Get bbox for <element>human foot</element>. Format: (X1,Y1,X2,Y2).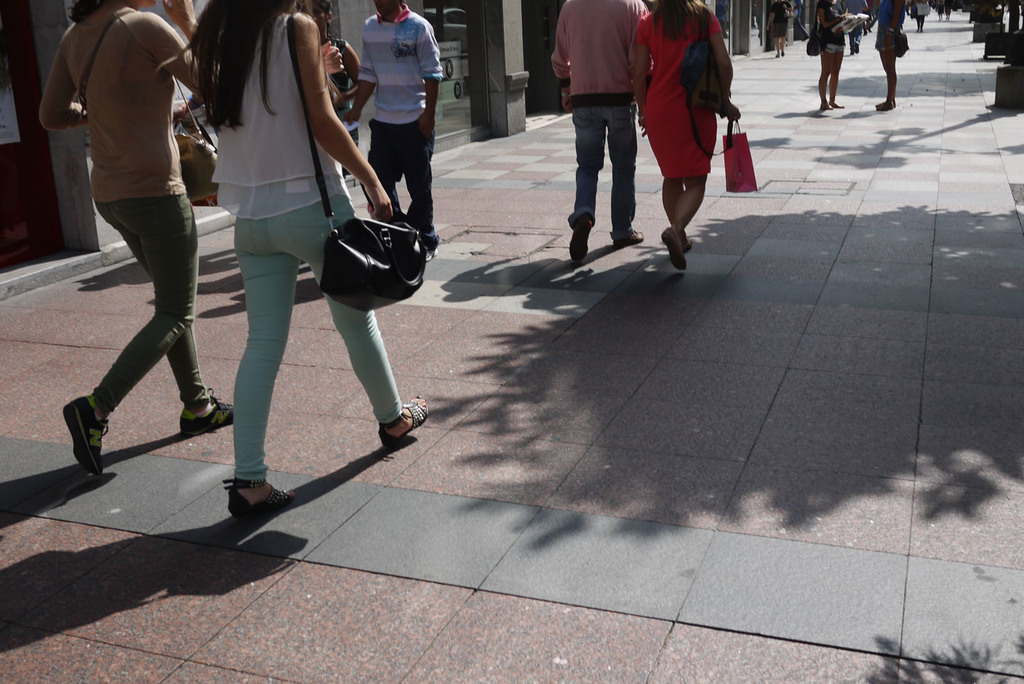
(566,216,594,262).
